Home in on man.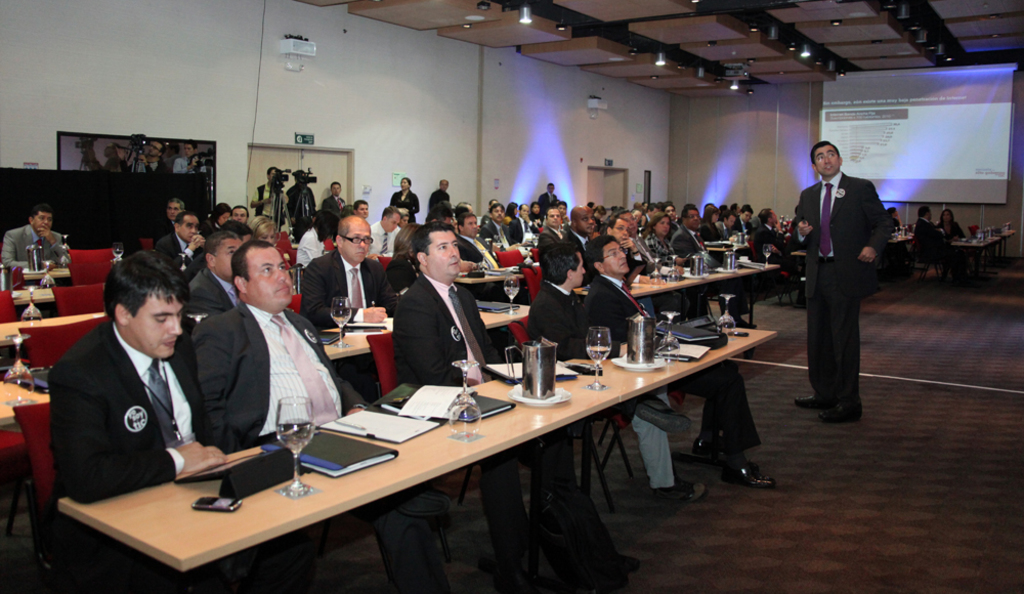
Homed in at select_region(613, 213, 679, 272).
